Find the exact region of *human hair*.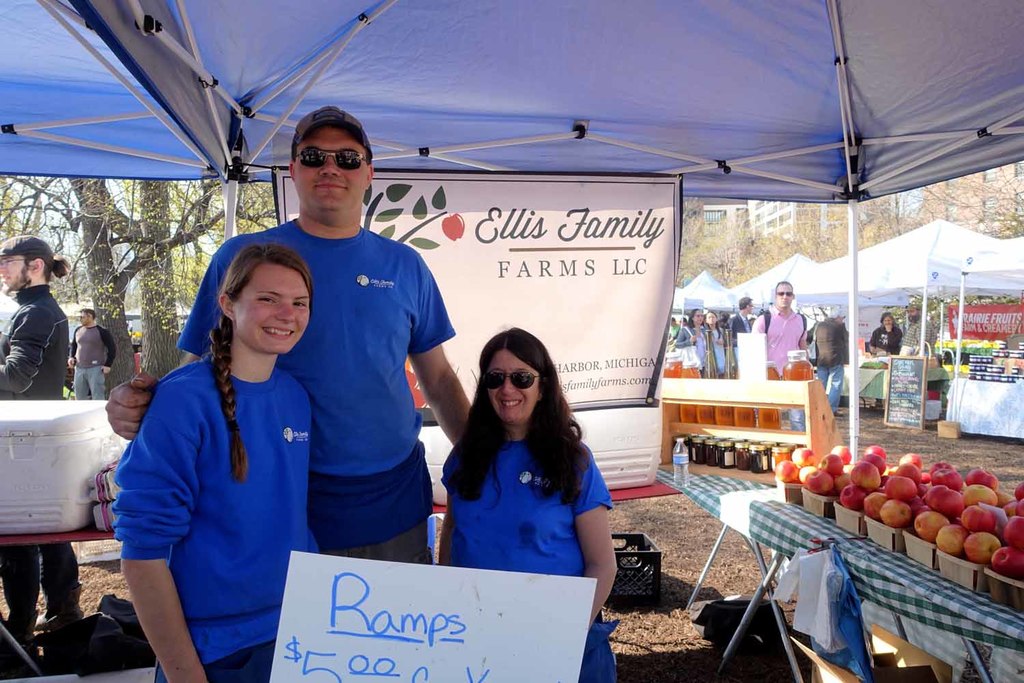
Exact region: locate(207, 238, 315, 483).
